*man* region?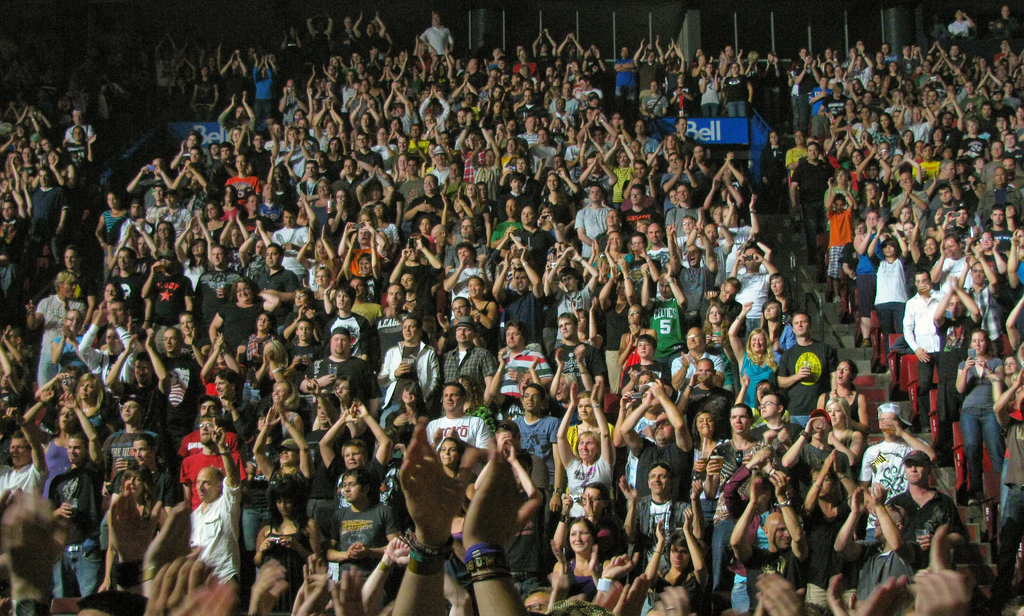
[374, 283, 430, 369]
